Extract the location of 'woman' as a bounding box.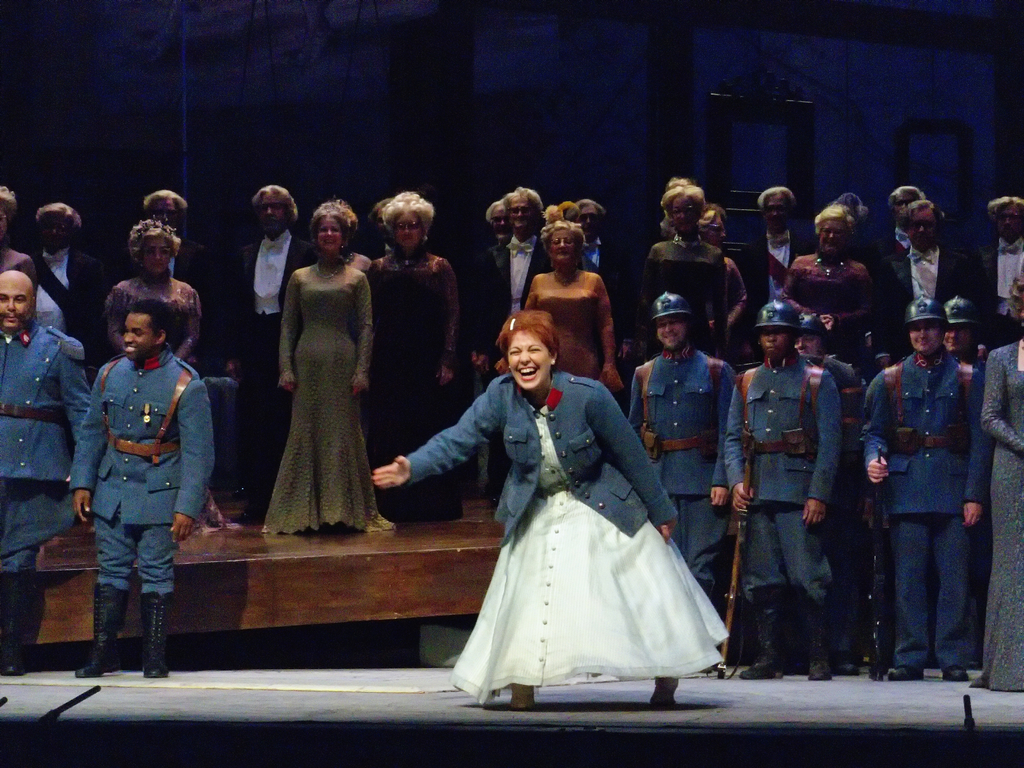
{"x1": 353, "y1": 185, "x2": 468, "y2": 527}.
